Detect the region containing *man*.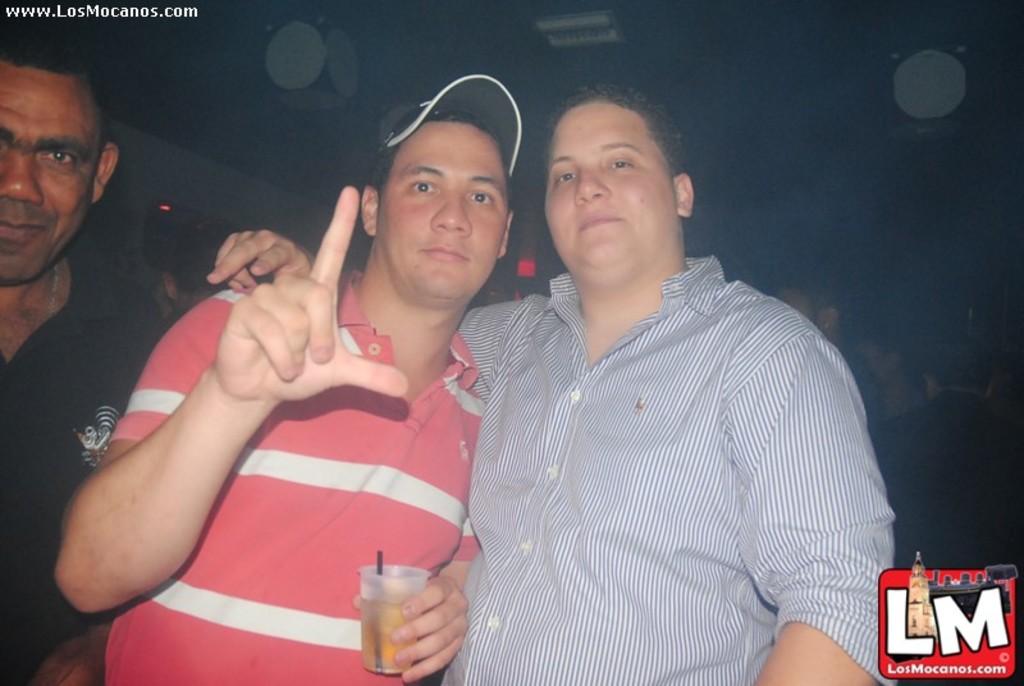
[774,276,882,463].
